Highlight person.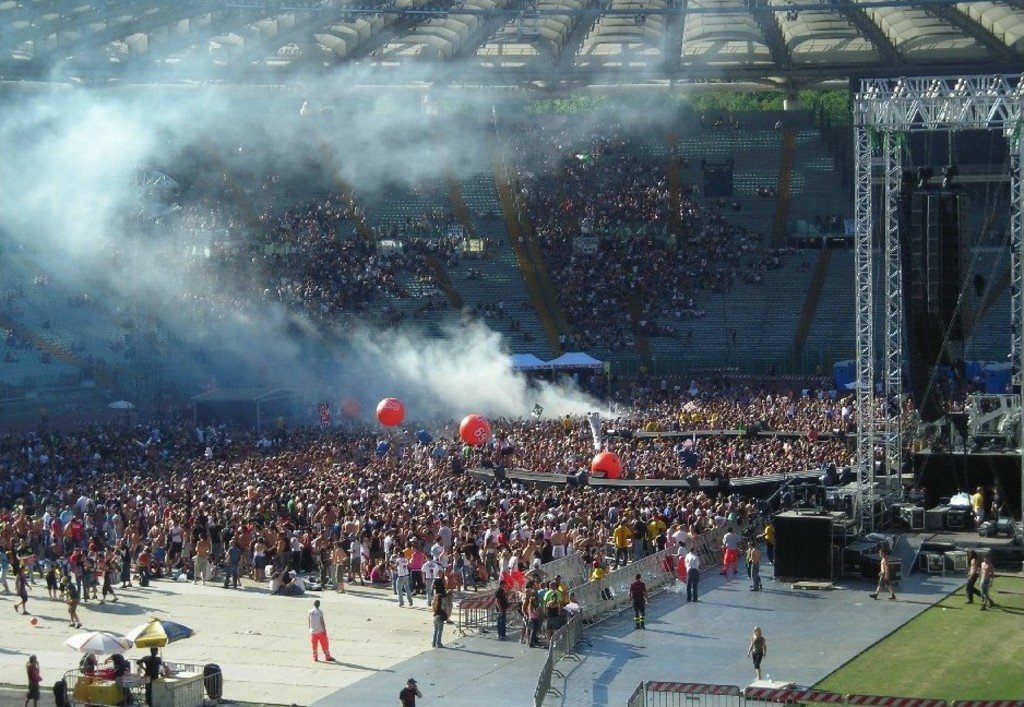
Highlighted region: BBox(686, 547, 706, 602).
